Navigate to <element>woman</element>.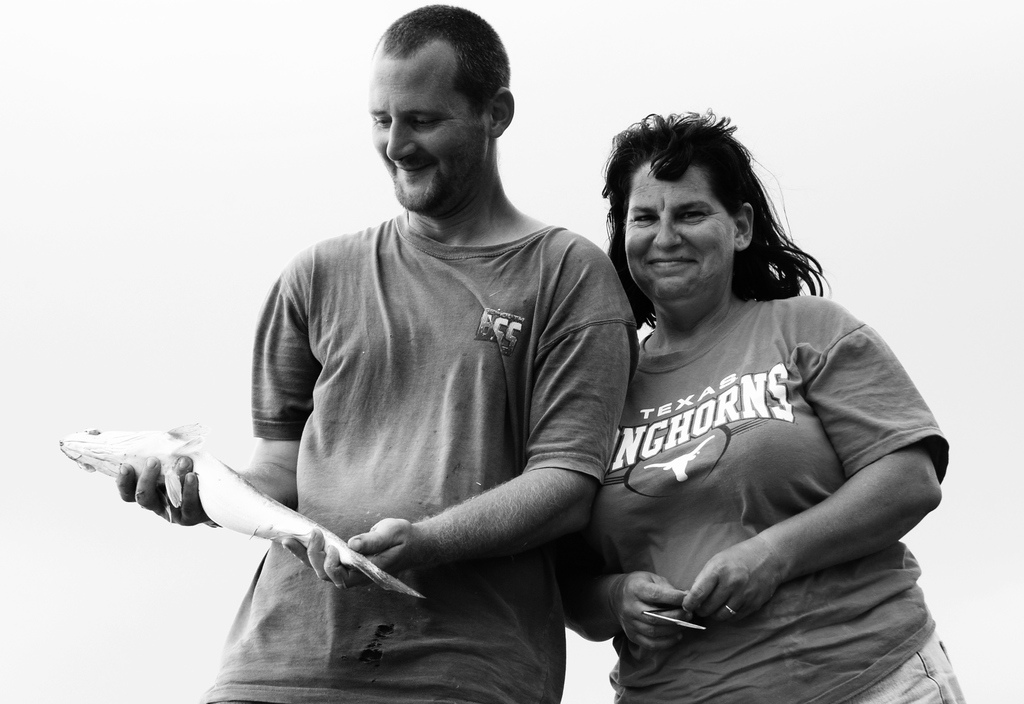
Navigation target: [544,113,917,685].
